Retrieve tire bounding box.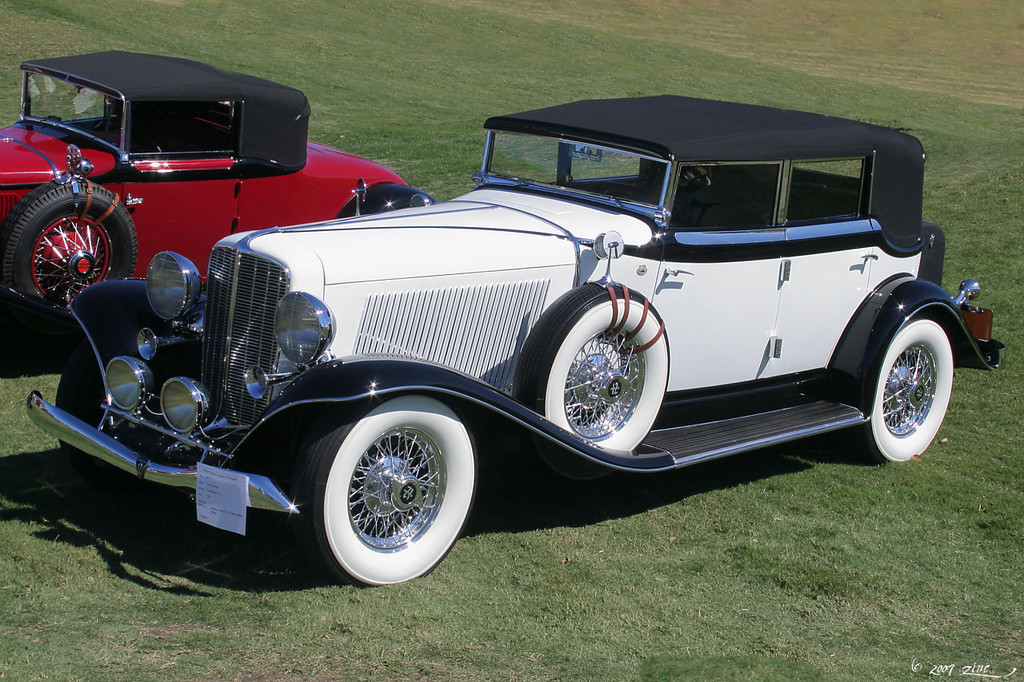
Bounding box: (298,401,474,586).
